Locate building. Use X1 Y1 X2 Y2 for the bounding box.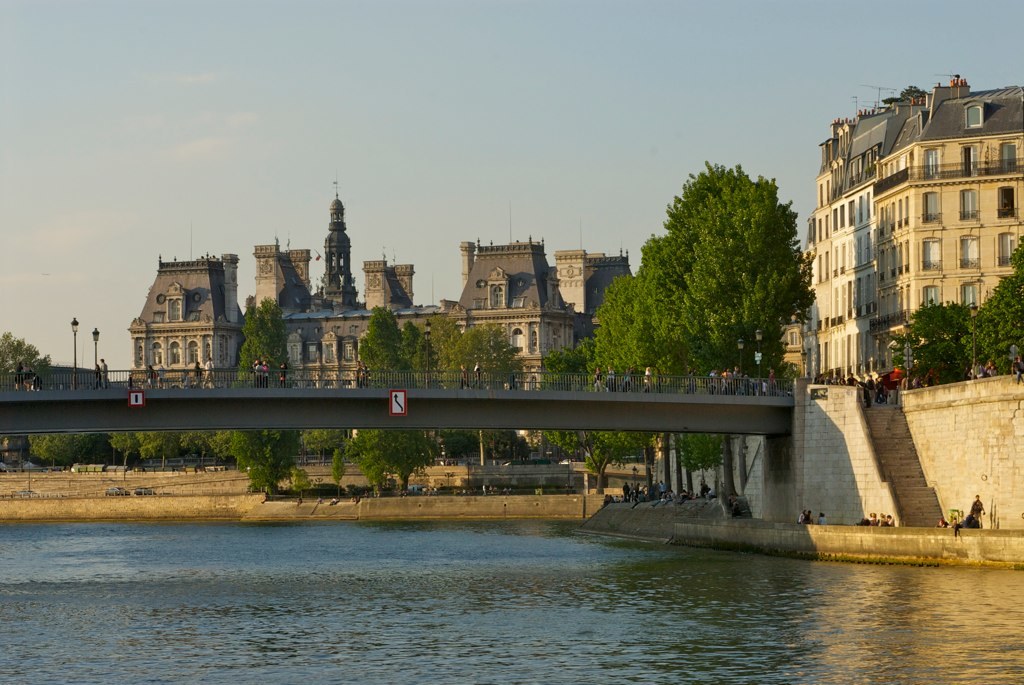
872 77 1023 376.
